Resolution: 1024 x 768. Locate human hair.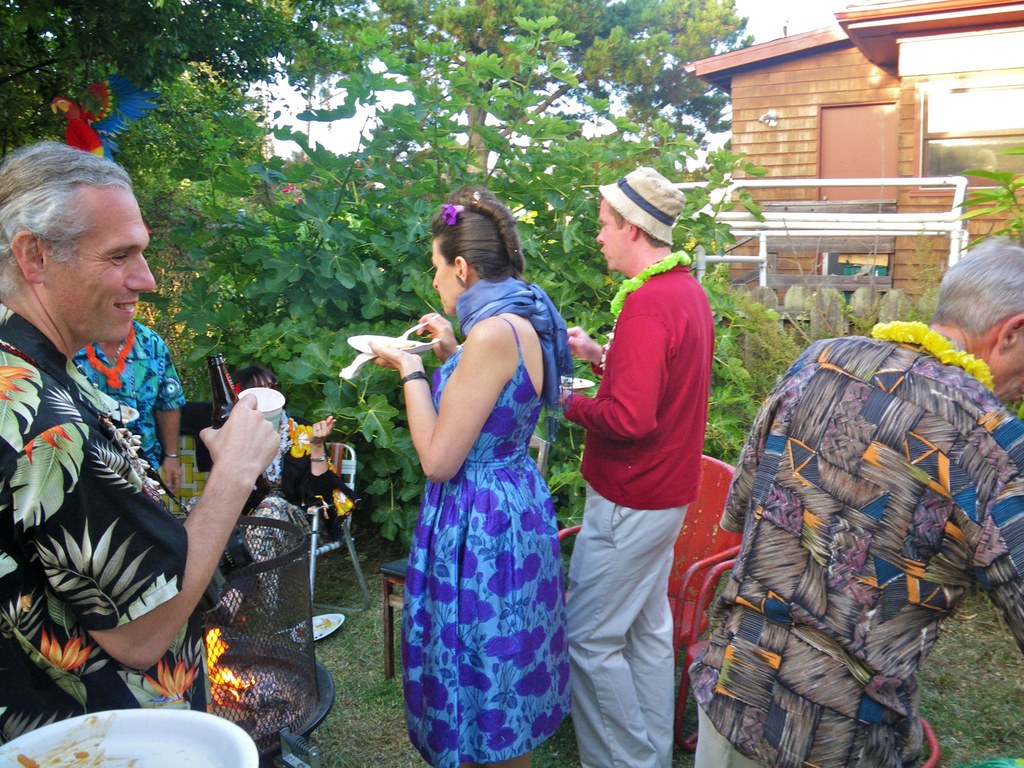
941, 235, 1022, 348.
